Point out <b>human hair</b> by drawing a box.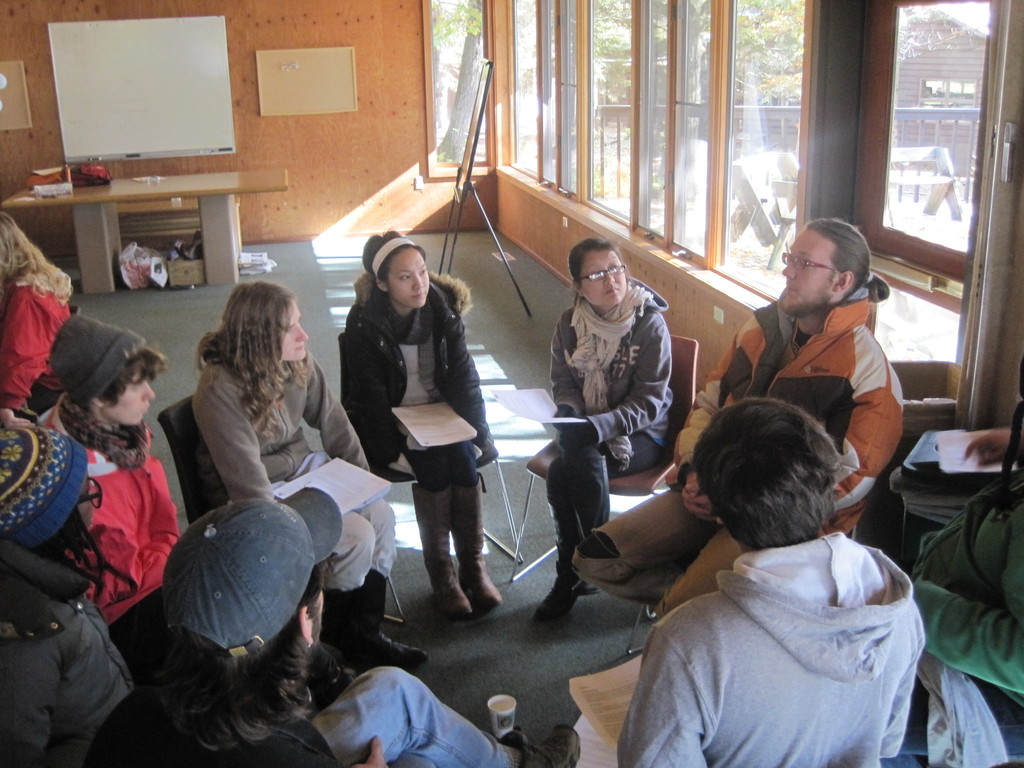
[left=0, top=204, right=75, bottom=301].
